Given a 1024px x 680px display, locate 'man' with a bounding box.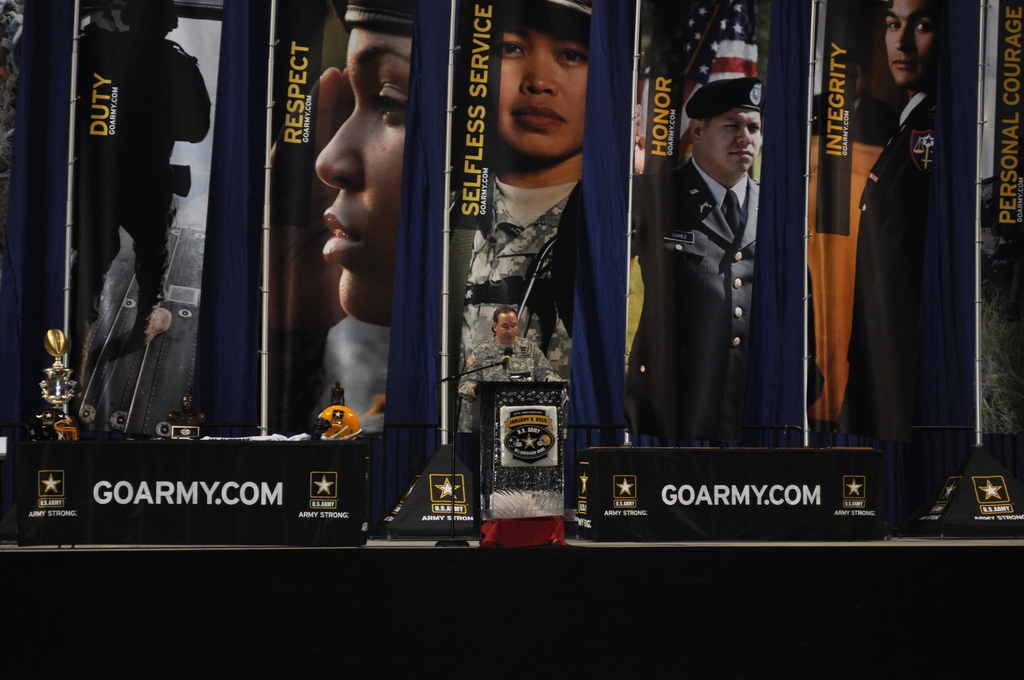
Located: box(851, 0, 984, 439).
